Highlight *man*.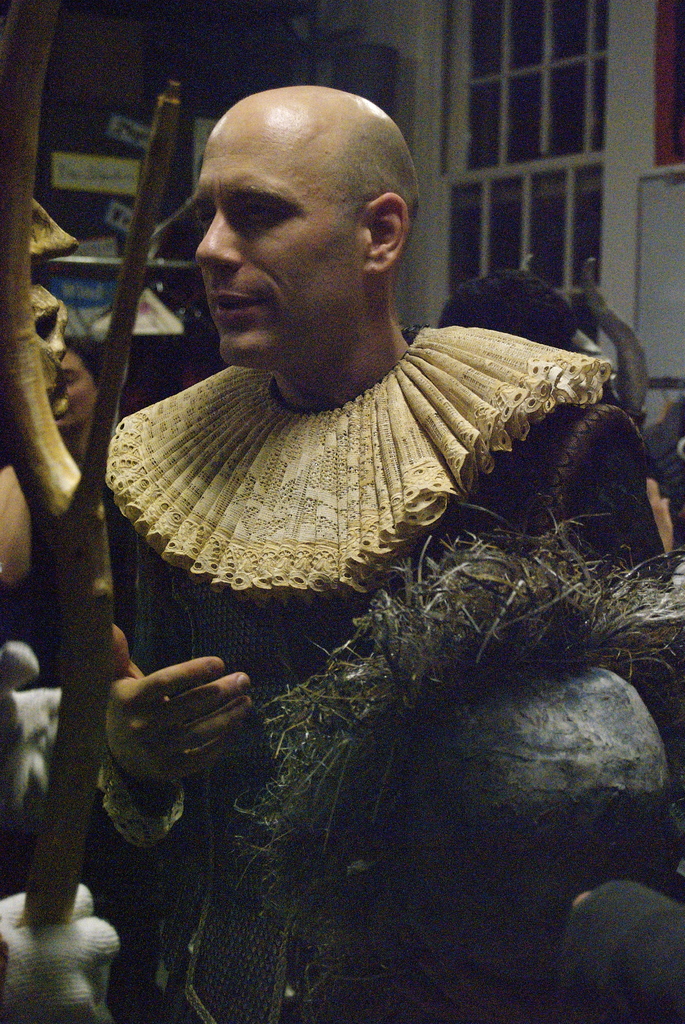
Highlighted region: <box>92,77,620,894</box>.
